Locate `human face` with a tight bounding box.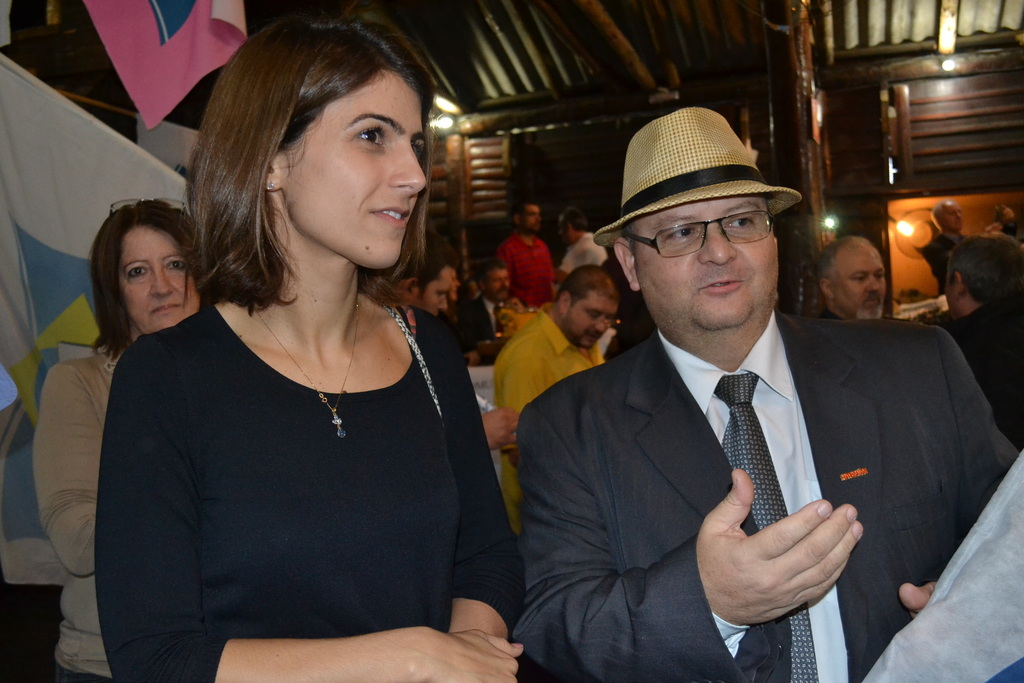
(944,202,968,234).
